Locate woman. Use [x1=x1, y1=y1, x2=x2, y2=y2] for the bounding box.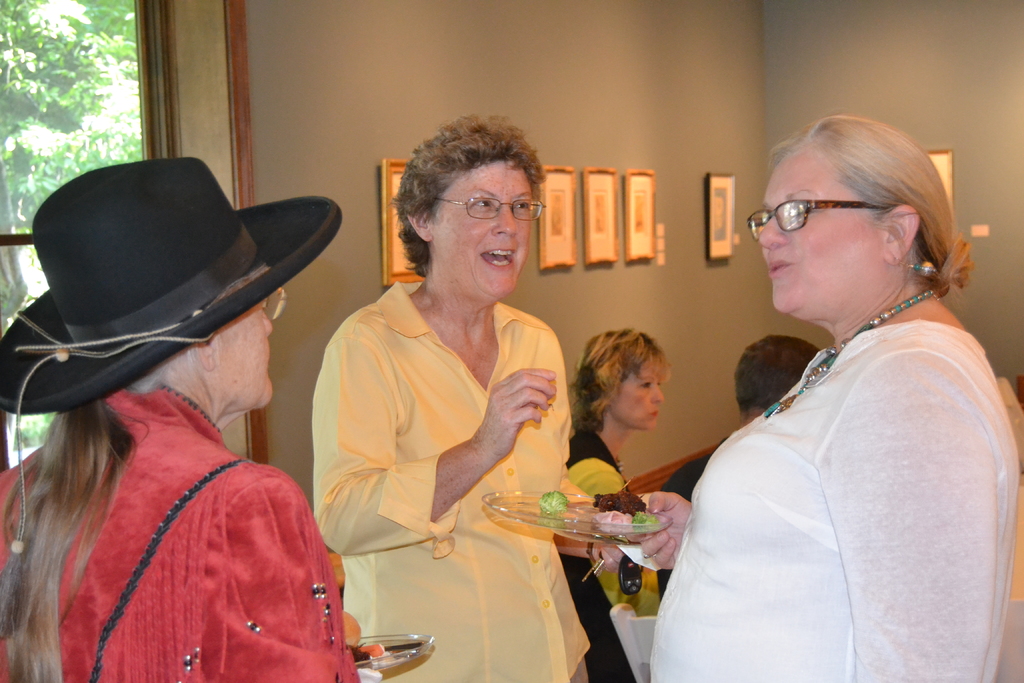
[x1=566, y1=329, x2=671, y2=682].
